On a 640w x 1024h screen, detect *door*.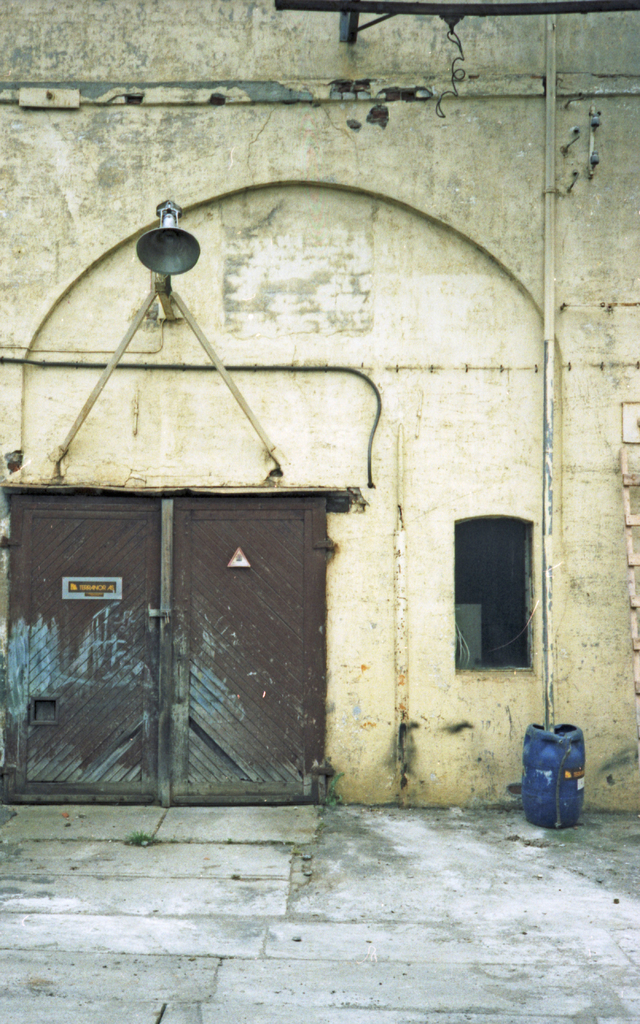
bbox(29, 476, 337, 798).
